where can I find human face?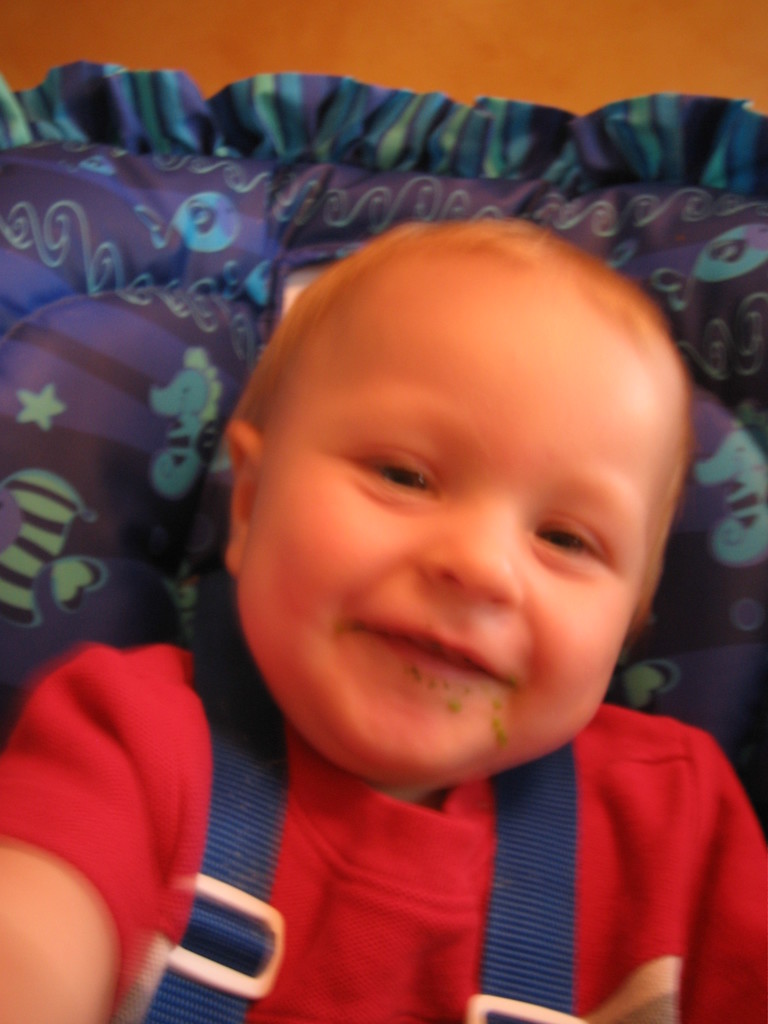
You can find it at 236,281,671,783.
